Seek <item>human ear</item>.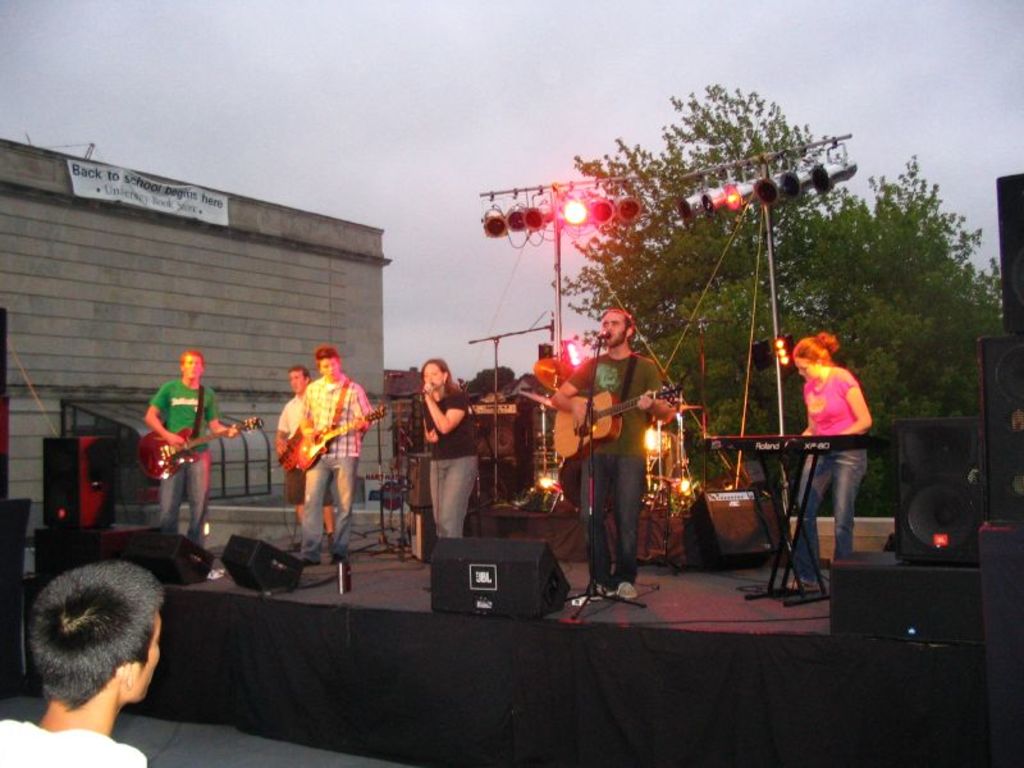
{"left": 623, "top": 328, "right": 636, "bottom": 337}.
